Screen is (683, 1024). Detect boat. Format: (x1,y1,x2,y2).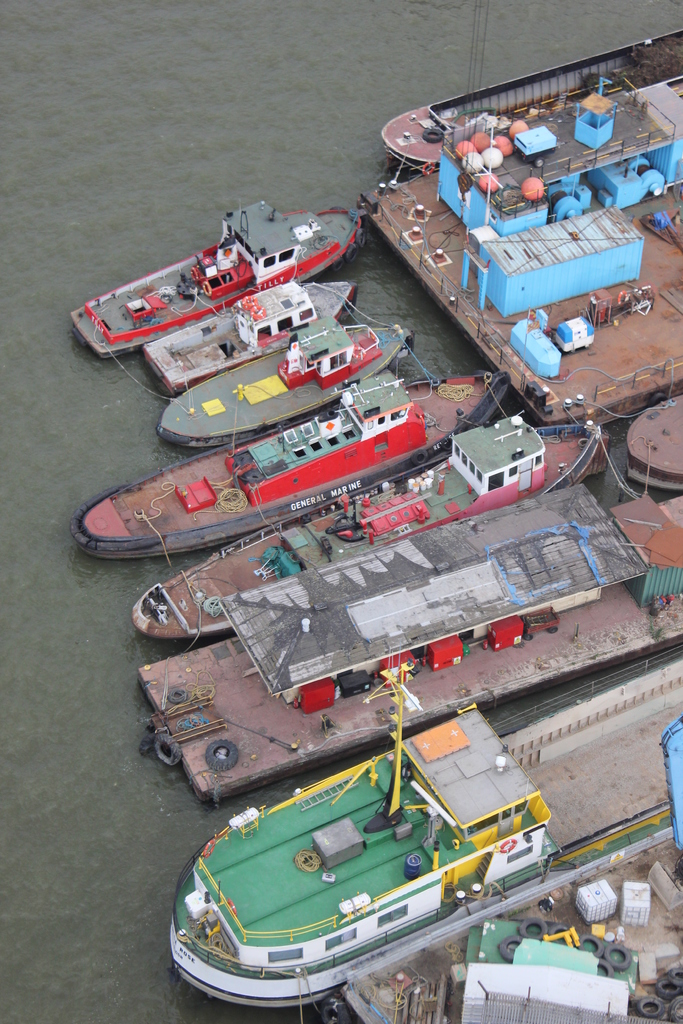
(72,199,356,362).
